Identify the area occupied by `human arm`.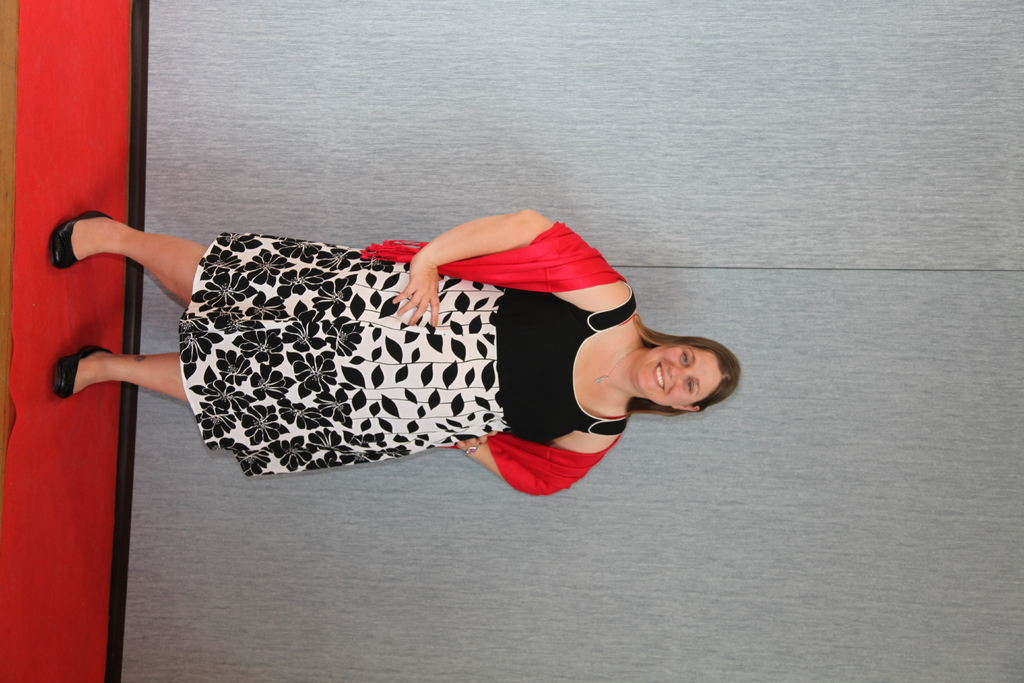
Area: x1=440 y1=425 x2=627 y2=500.
